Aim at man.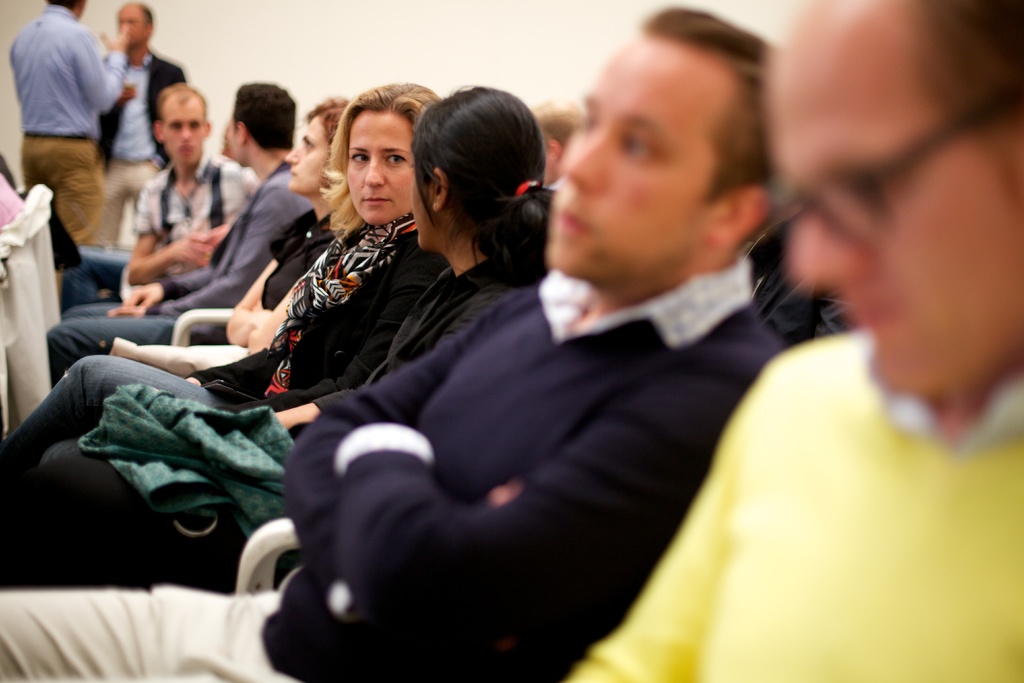
Aimed at (558, 0, 1023, 682).
